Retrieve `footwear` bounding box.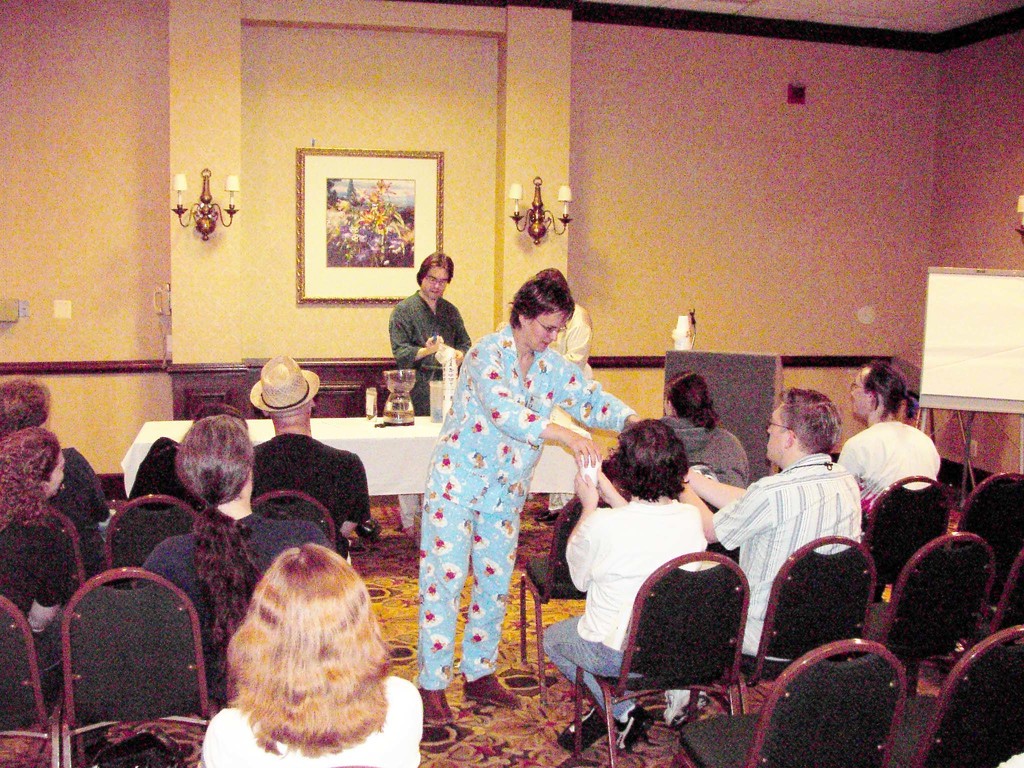
Bounding box: bbox(466, 675, 518, 708).
